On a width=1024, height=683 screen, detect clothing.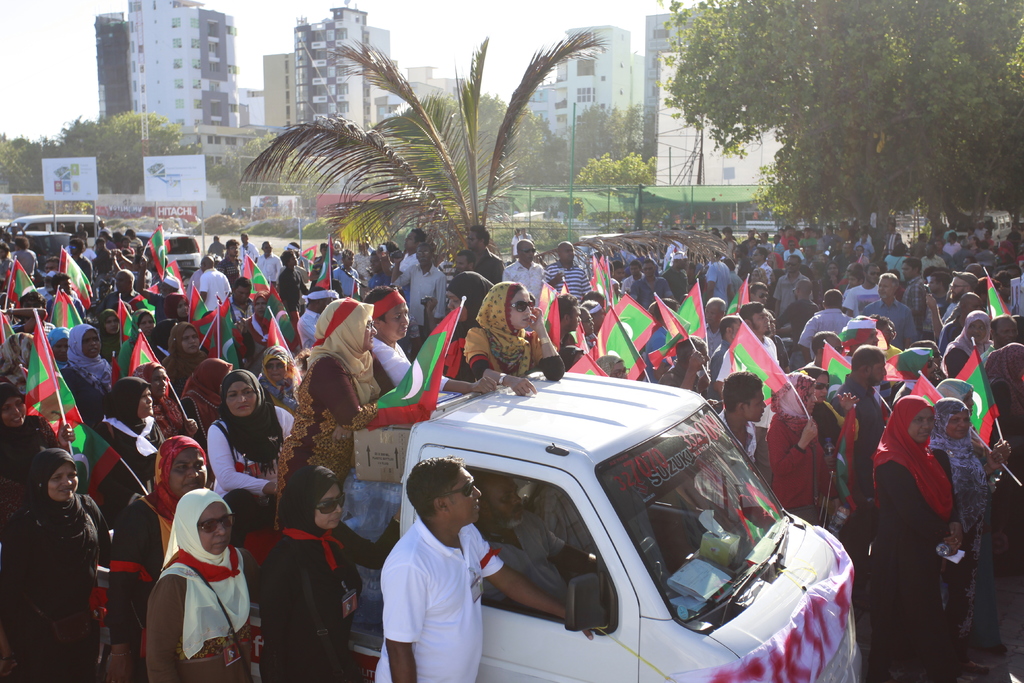
bbox(511, 235, 522, 256).
